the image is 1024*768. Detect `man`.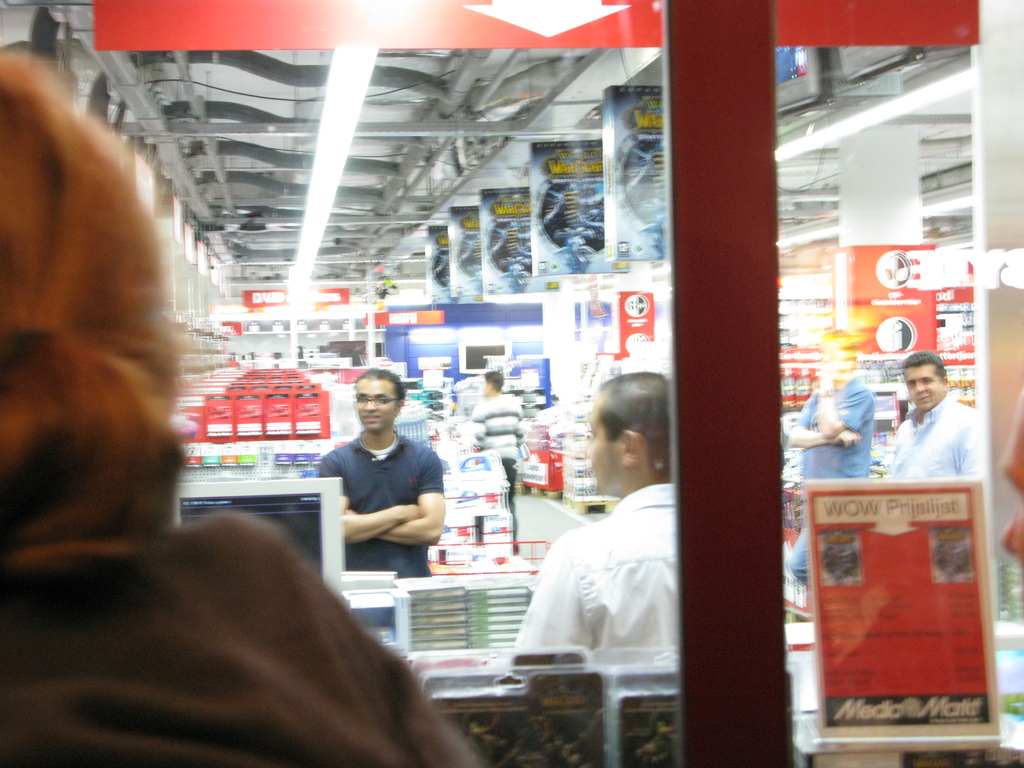
Detection: x1=472, y1=370, x2=530, y2=556.
